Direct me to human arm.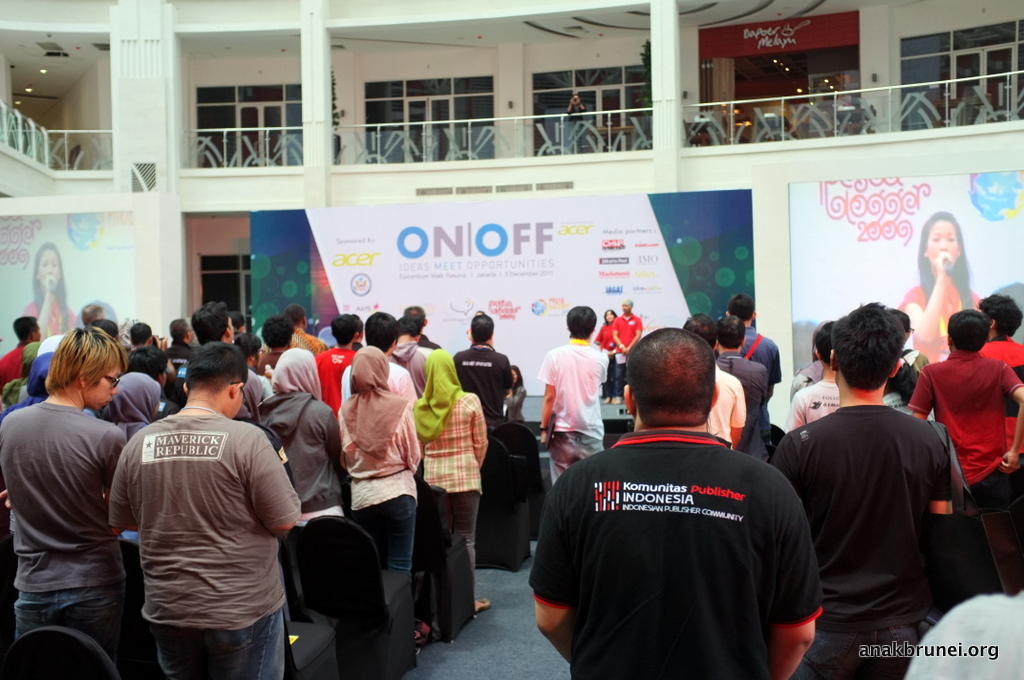
Direction: region(324, 410, 341, 470).
